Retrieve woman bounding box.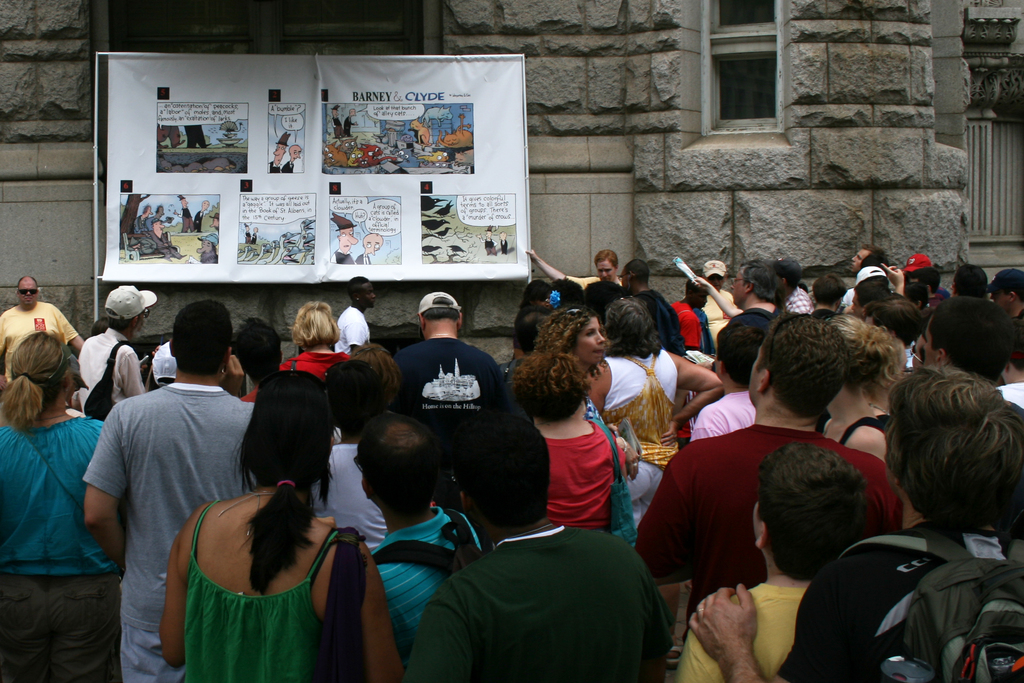
Bounding box: [539,308,607,376].
